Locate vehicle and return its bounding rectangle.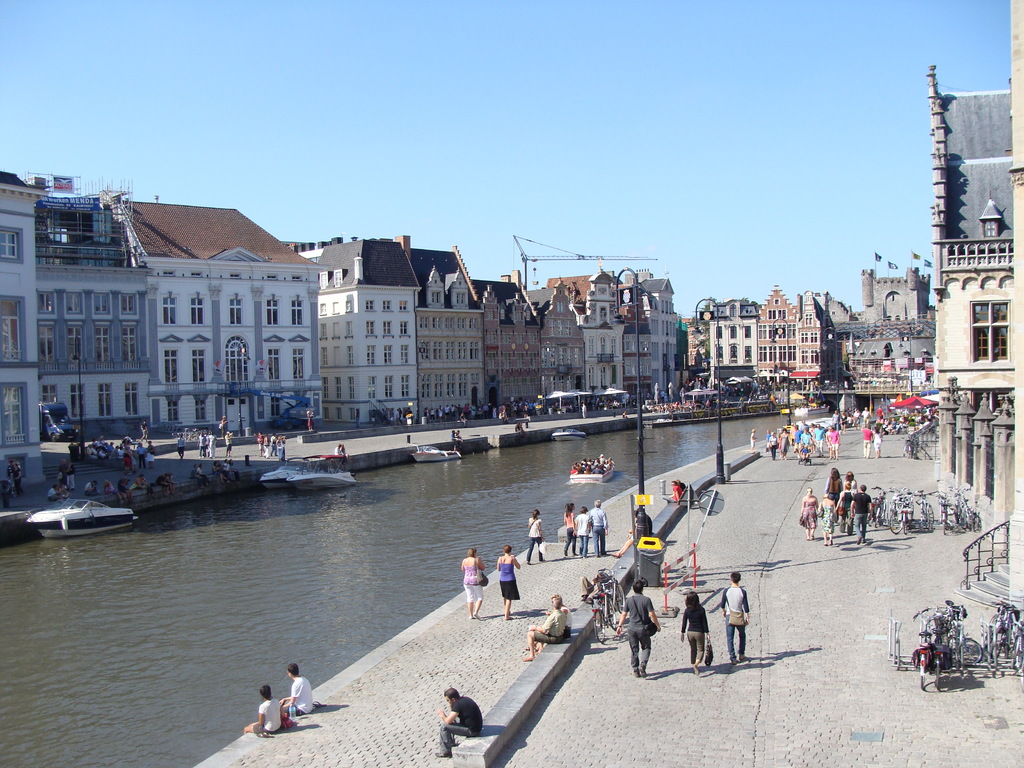
<bbox>262, 450, 350, 490</bbox>.
